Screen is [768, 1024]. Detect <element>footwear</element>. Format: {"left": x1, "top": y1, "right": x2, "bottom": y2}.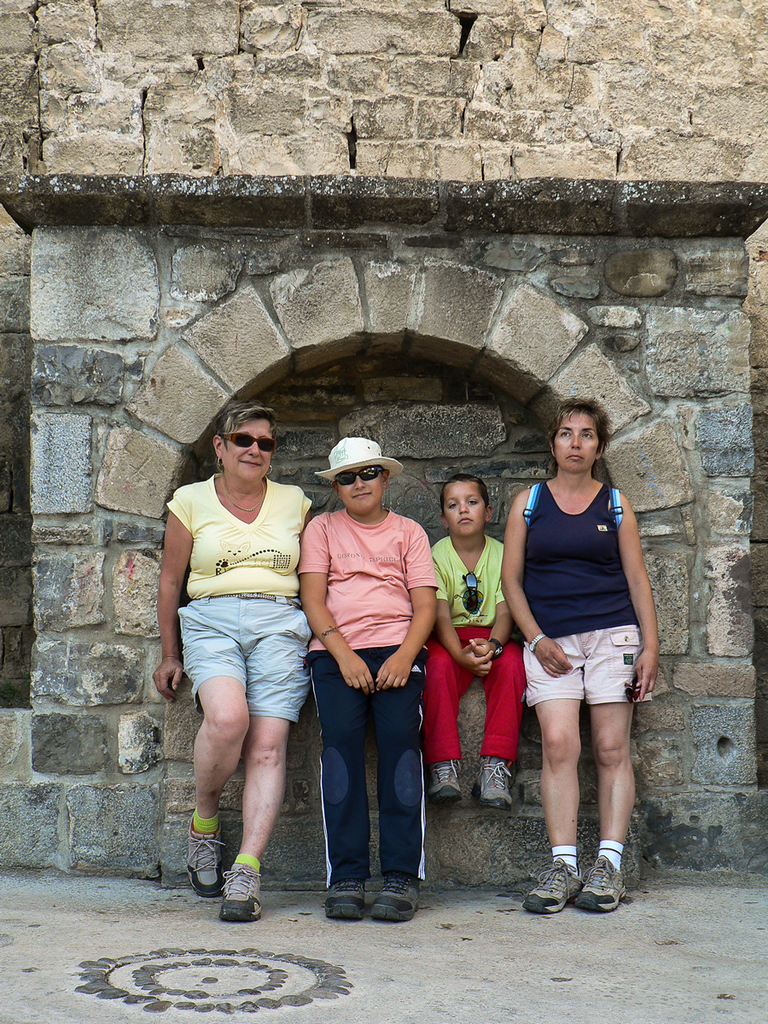
{"left": 475, "top": 751, "right": 520, "bottom": 809}.
